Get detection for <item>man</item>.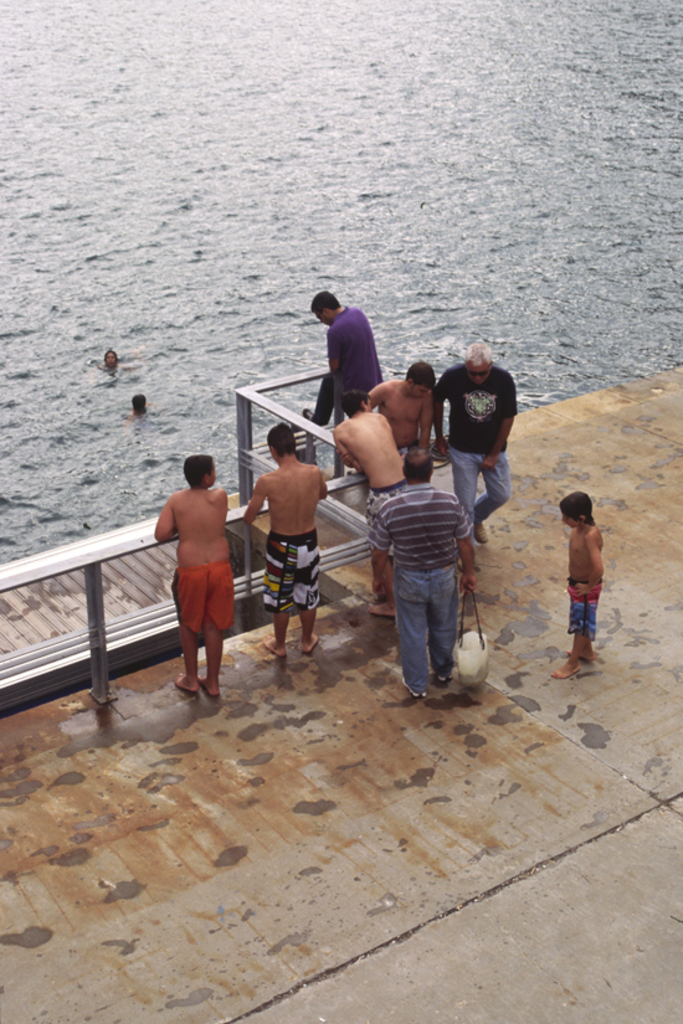
Detection: l=423, t=336, r=522, b=544.
